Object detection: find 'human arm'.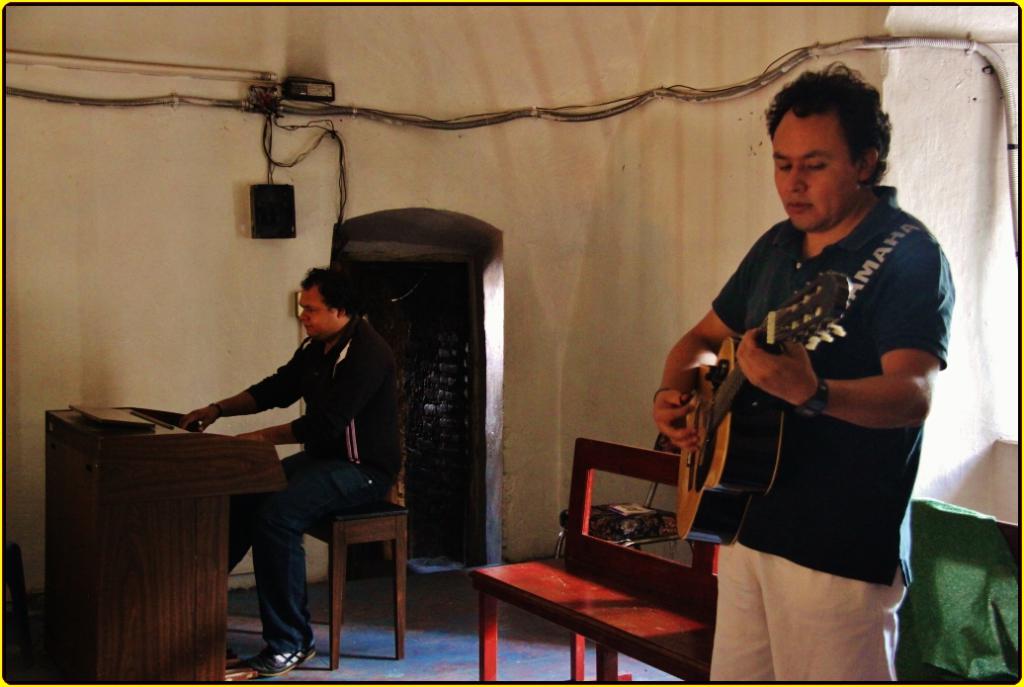
<region>649, 226, 772, 454</region>.
